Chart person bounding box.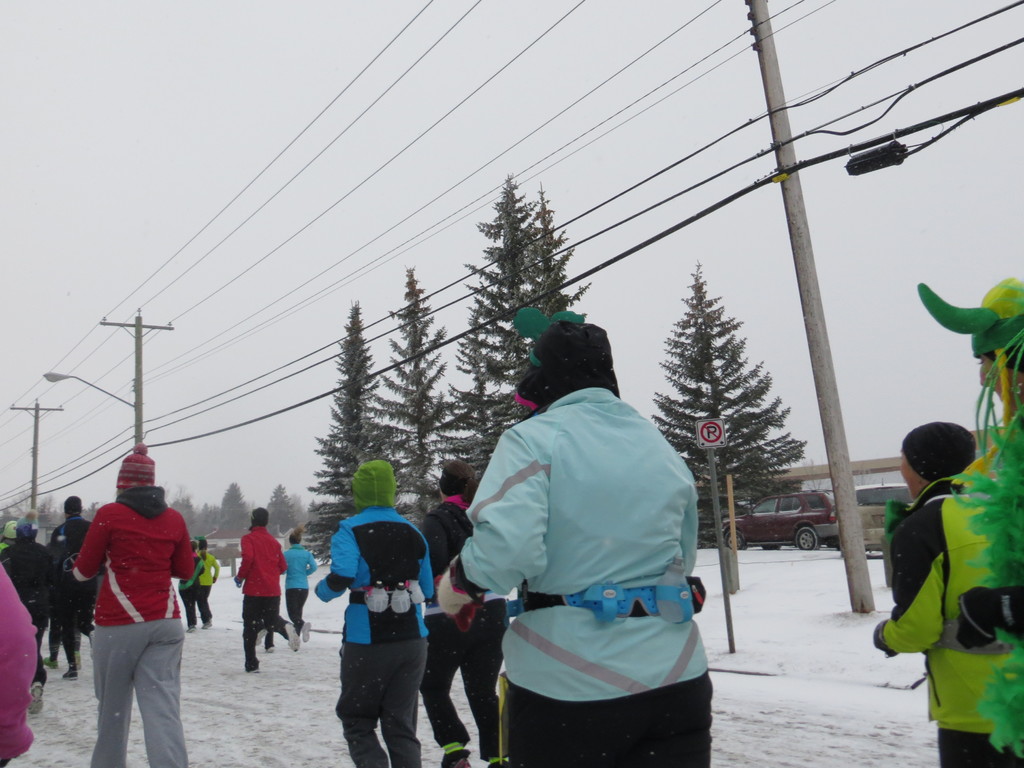
Charted: (68,442,200,767).
